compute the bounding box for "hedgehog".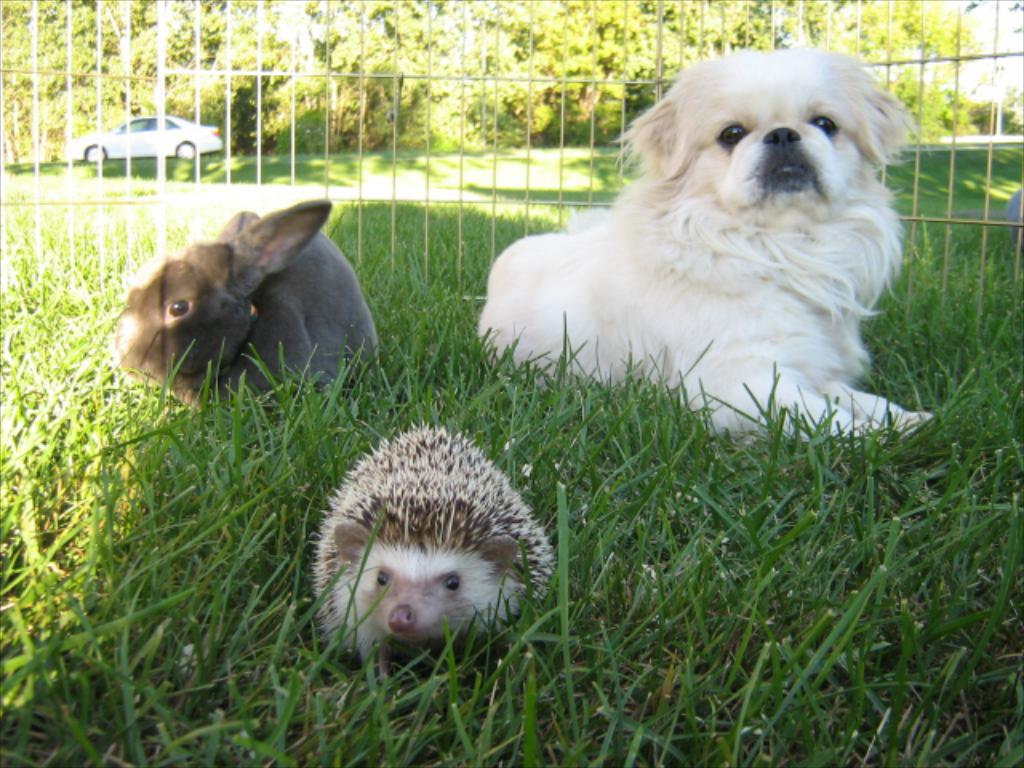
locate(309, 416, 560, 662).
